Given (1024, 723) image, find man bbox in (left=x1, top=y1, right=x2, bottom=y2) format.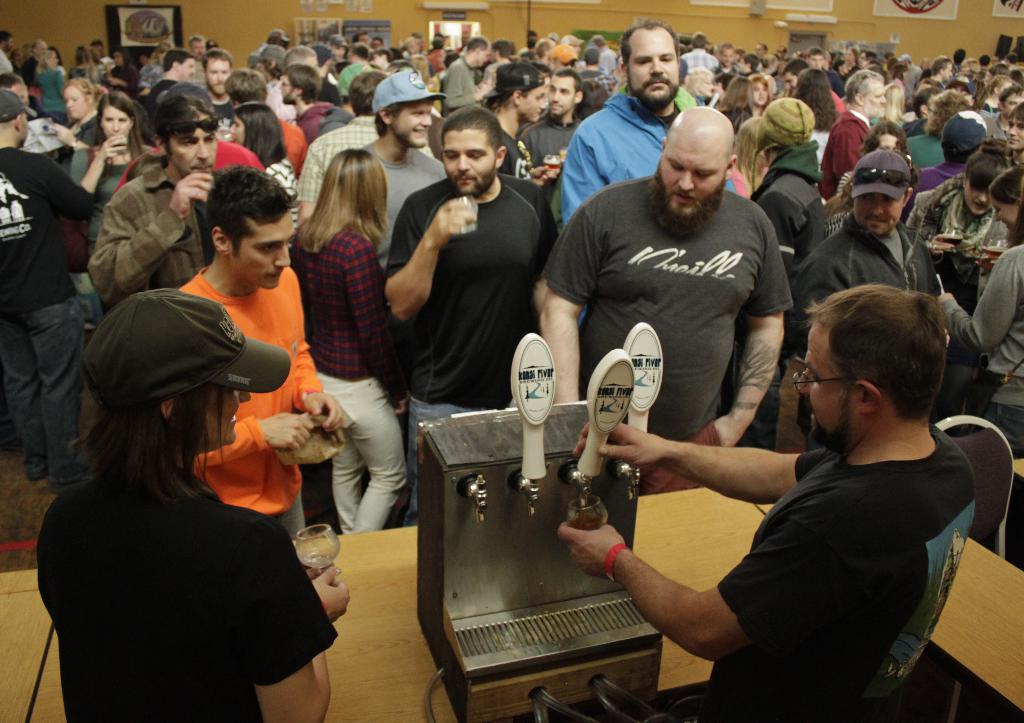
(left=168, top=151, right=350, bottom=546).
